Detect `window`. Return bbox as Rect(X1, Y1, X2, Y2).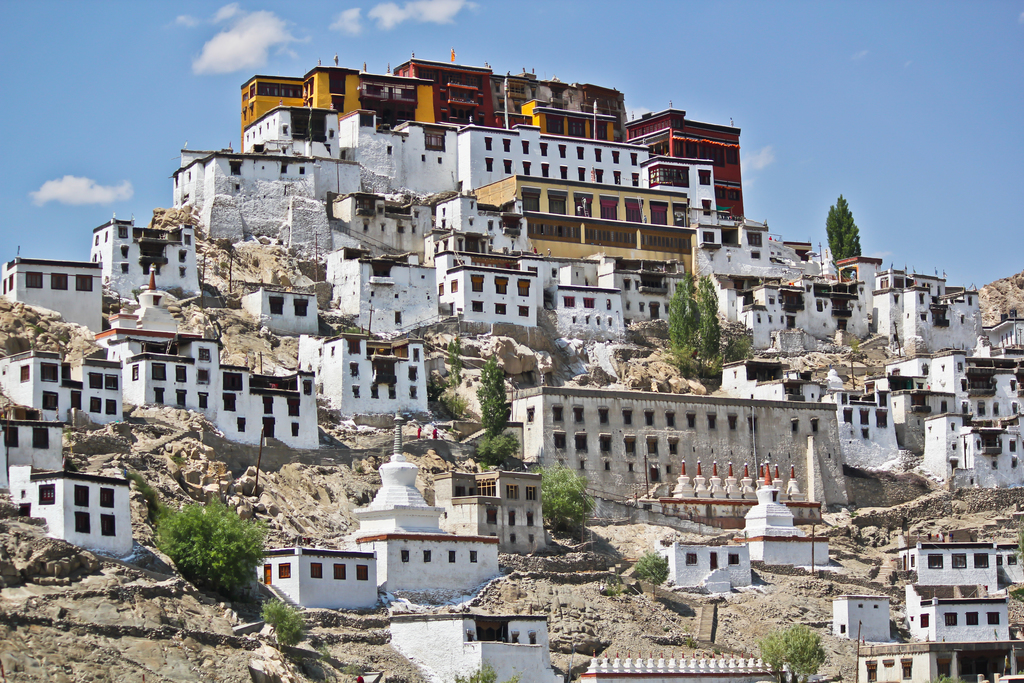
Rect(444, 543, 458, 572).
